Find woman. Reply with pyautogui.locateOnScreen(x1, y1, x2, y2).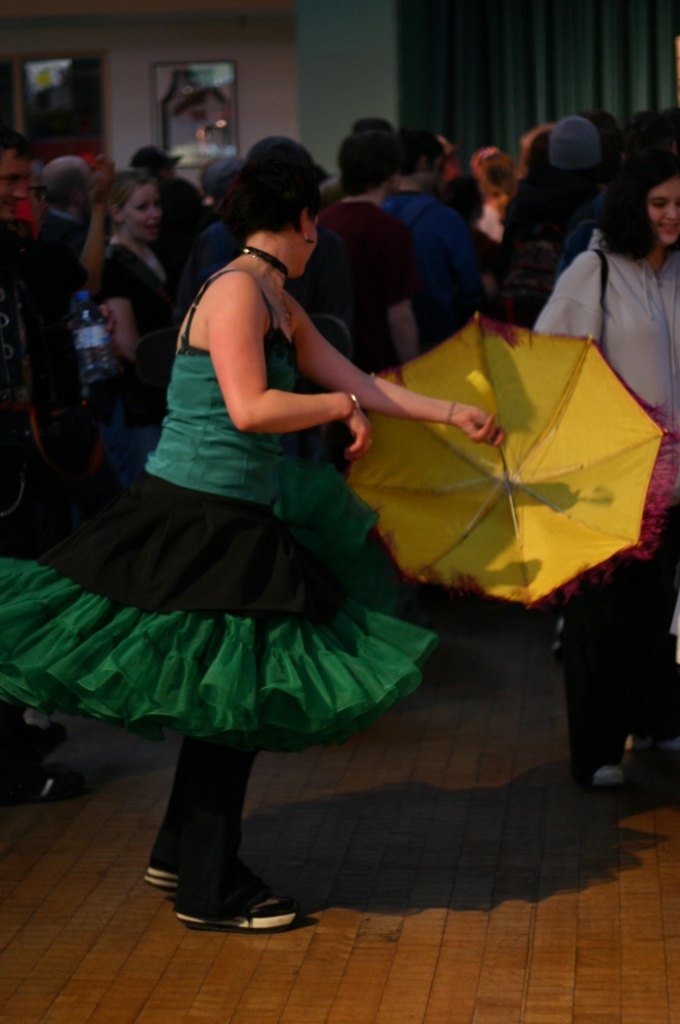
pyautogui.locateOnScreen(513, 147, 679, 795).
